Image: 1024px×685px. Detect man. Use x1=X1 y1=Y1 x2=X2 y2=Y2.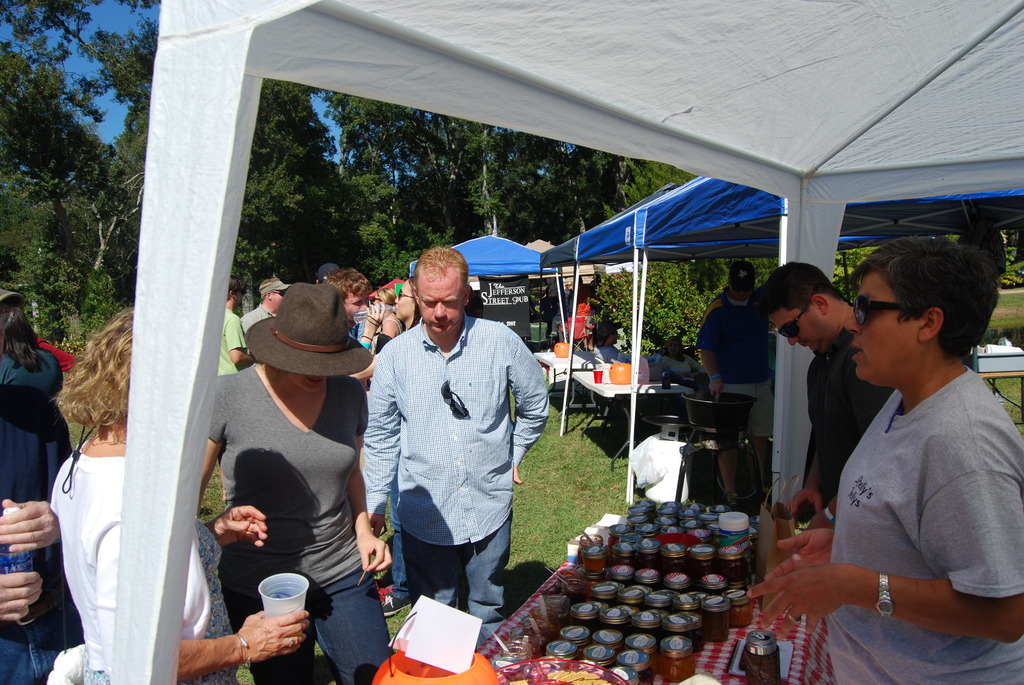
x1=239 y1=278 x2=291 y2=332.
